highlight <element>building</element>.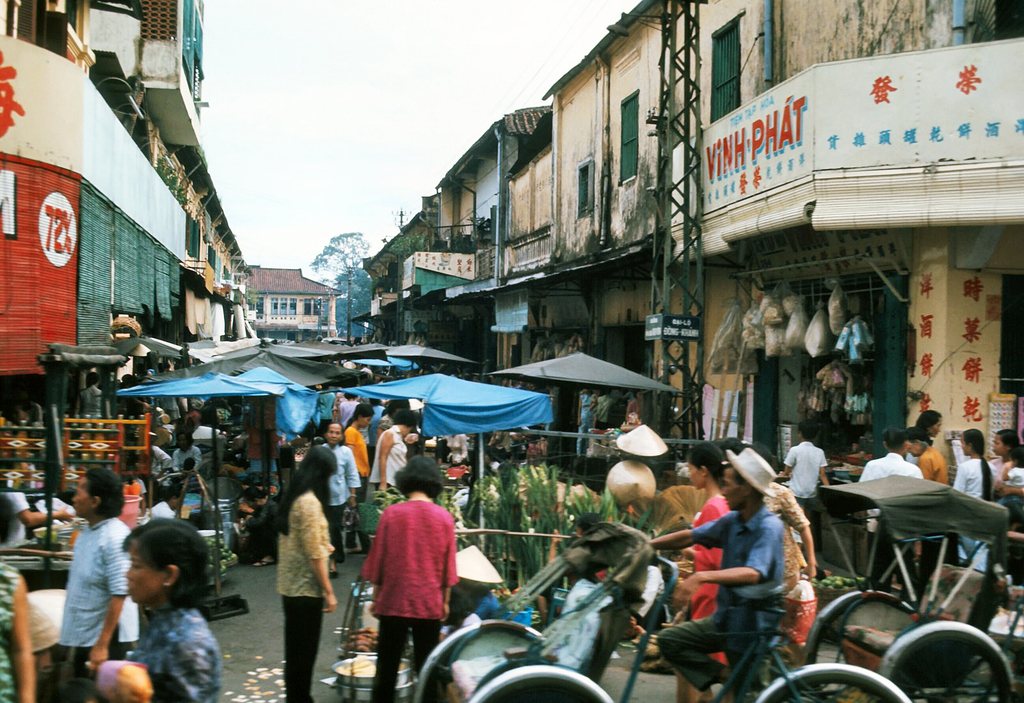
Highlighted region: 248,267,345,341.
